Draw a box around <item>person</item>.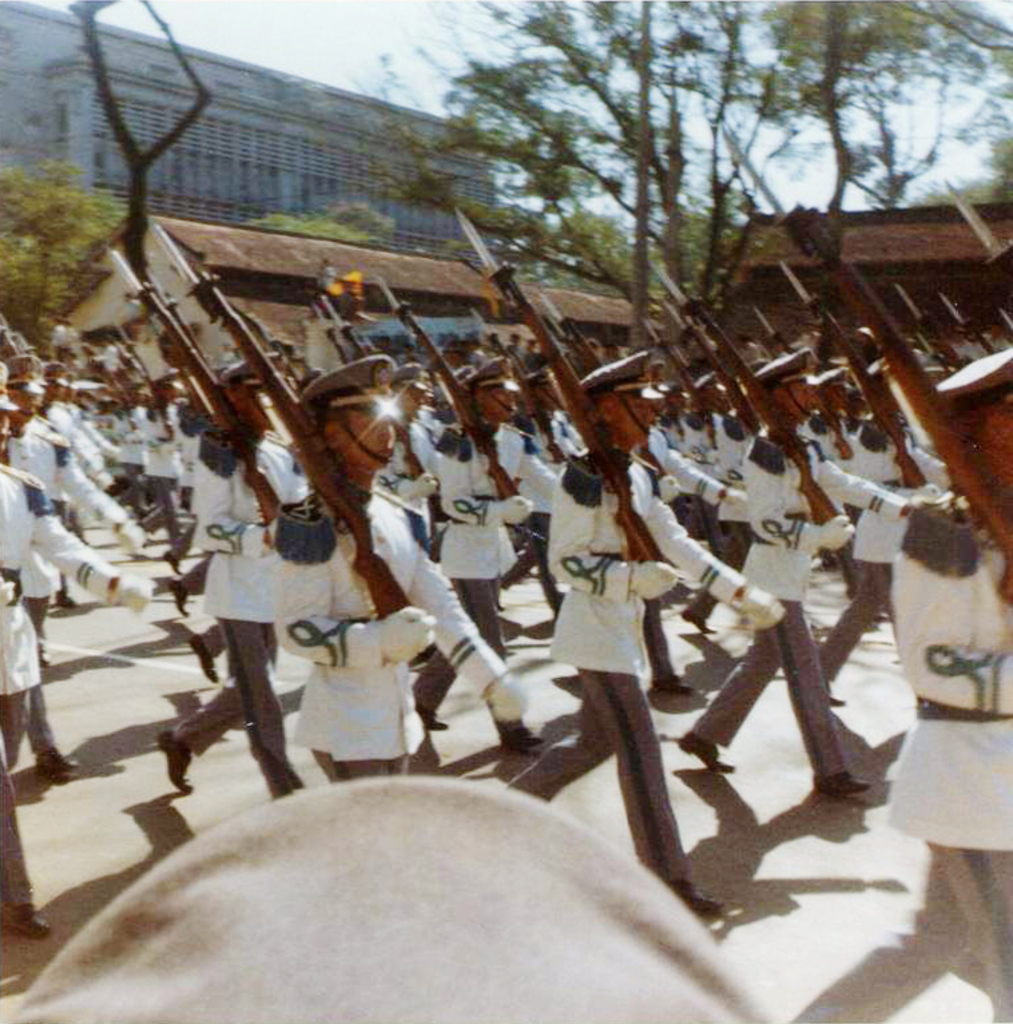
{"left": 139, "top": 350, "right": 310, "bottom": 803}.
